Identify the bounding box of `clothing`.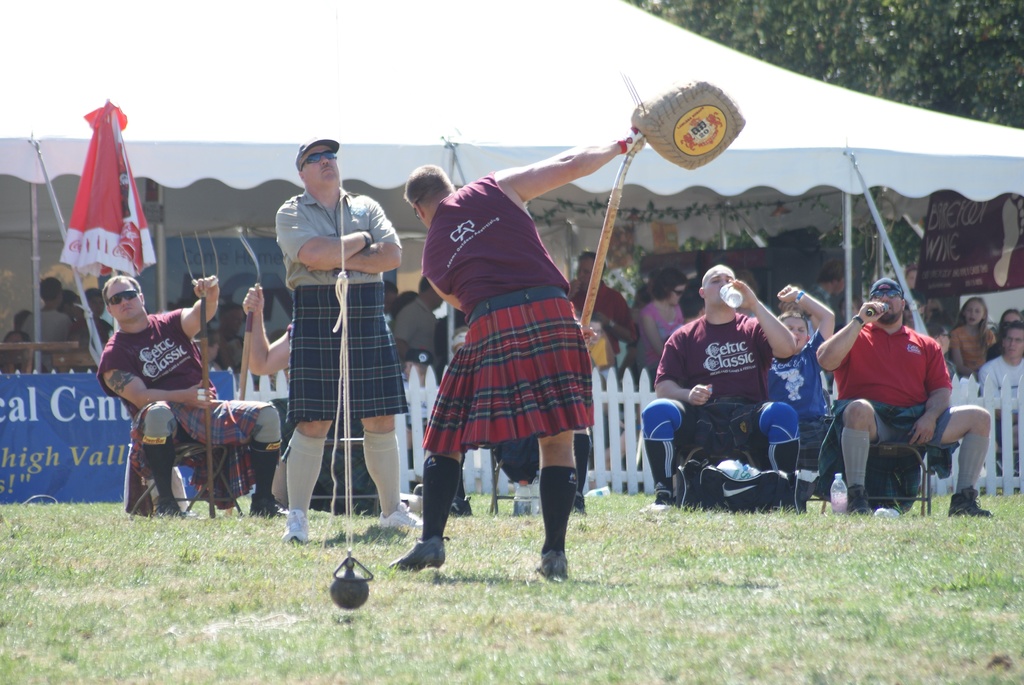
box(840, 315, 959, 443).
